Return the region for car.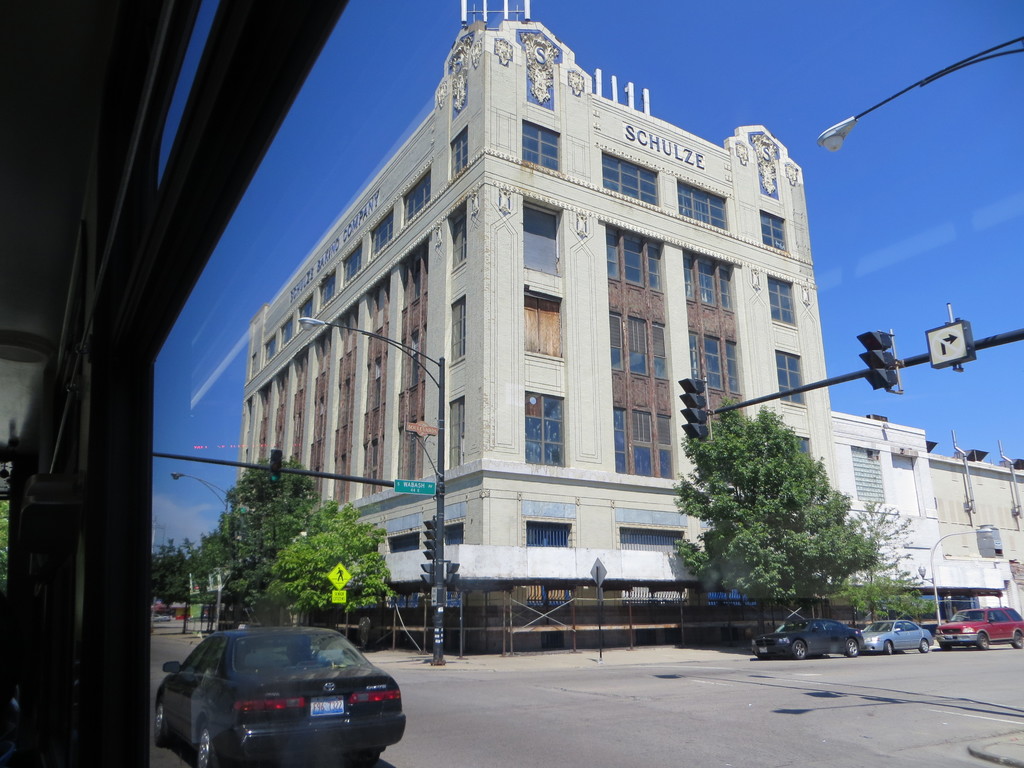
[751,614,863,660].
